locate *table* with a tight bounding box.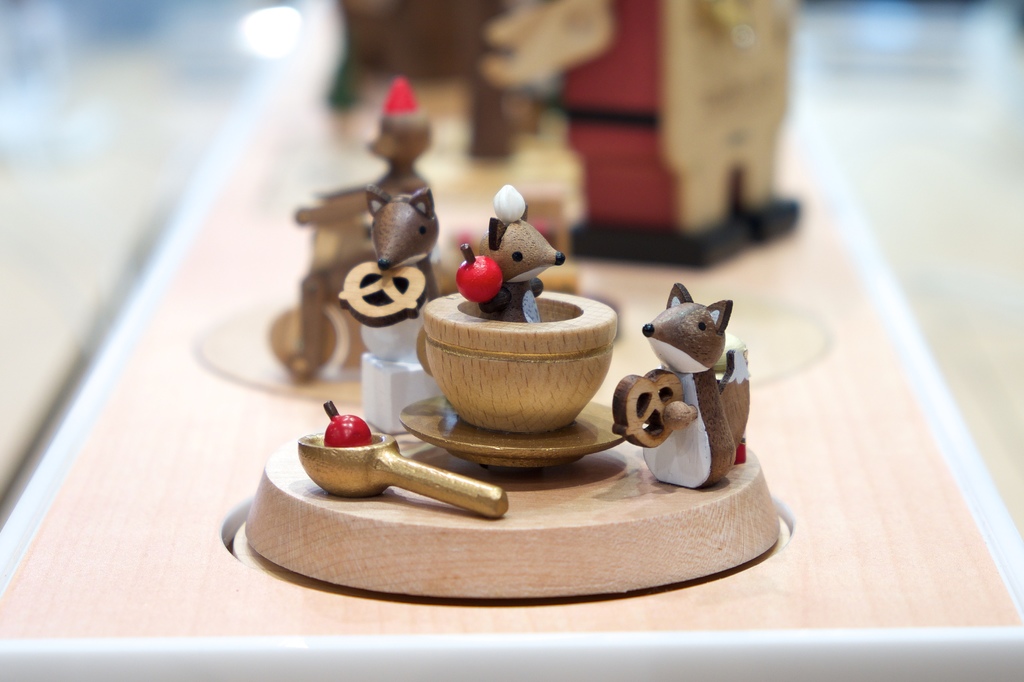
bbox=(0, 60, 1023, 681).
